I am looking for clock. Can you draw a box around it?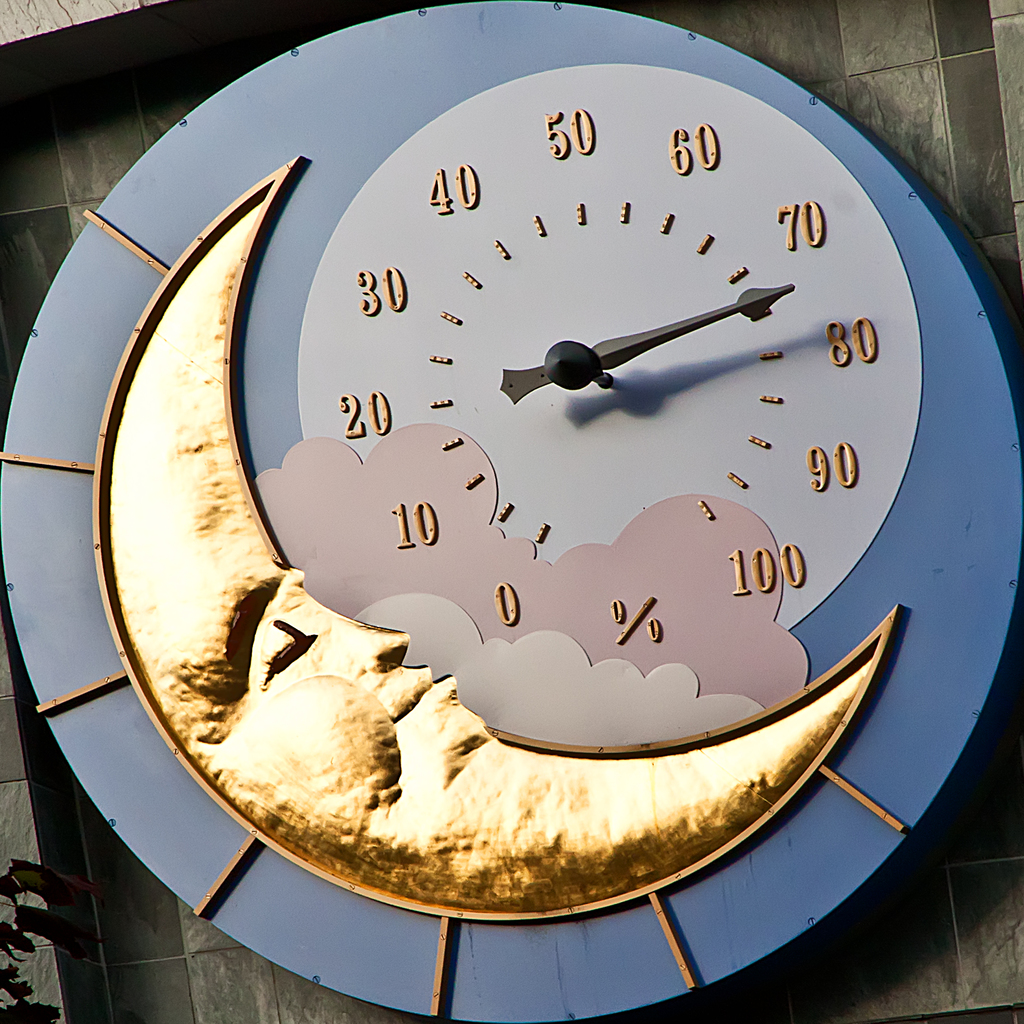
Sure, the bounding box is BBox(113, 1, 993, 932).
